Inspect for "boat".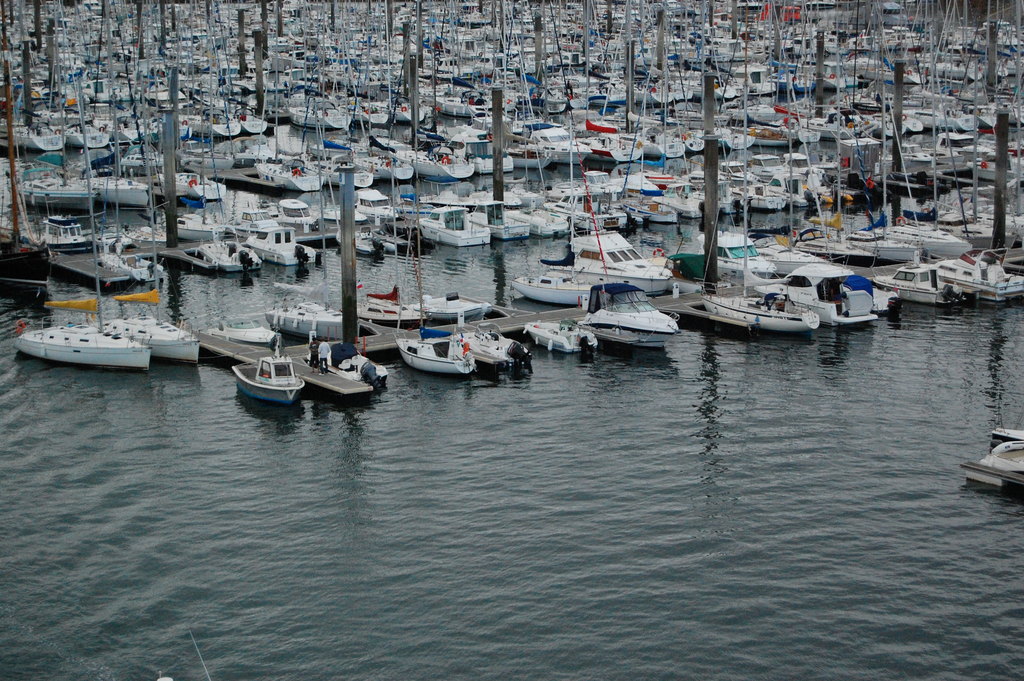
Inspection: rect(231, 356, 307, 401).
